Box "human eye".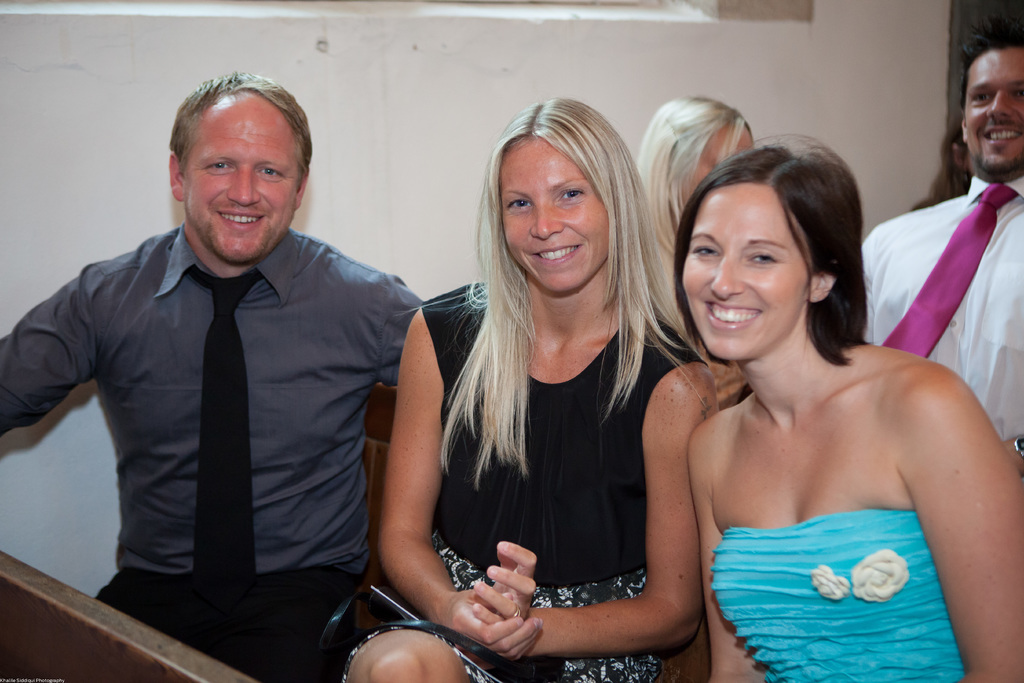
<box>552,183,593,207</box>.
